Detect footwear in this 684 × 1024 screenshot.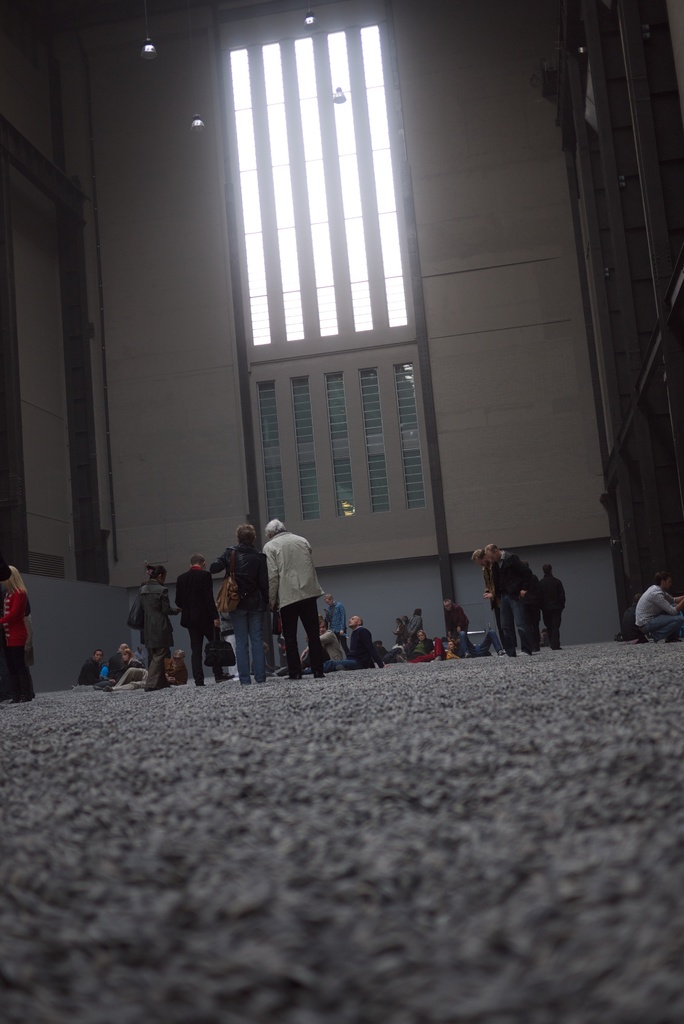
Detection: Rect(216, 672, 233, 684).
